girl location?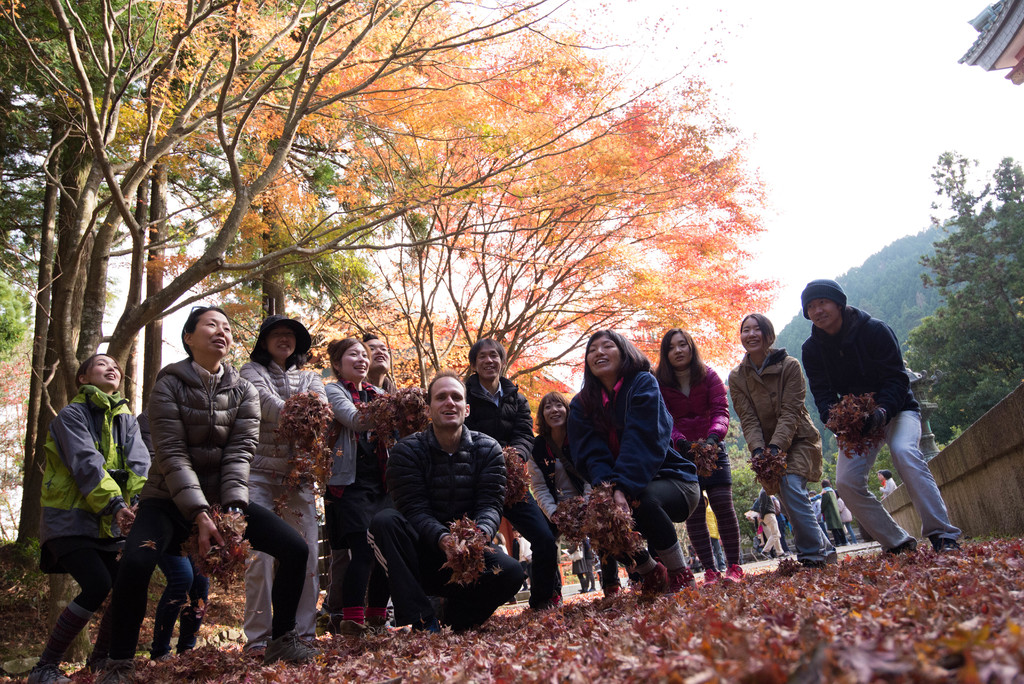
{"left": 22, "top": 353, "right": 157, "bottom": 683}
